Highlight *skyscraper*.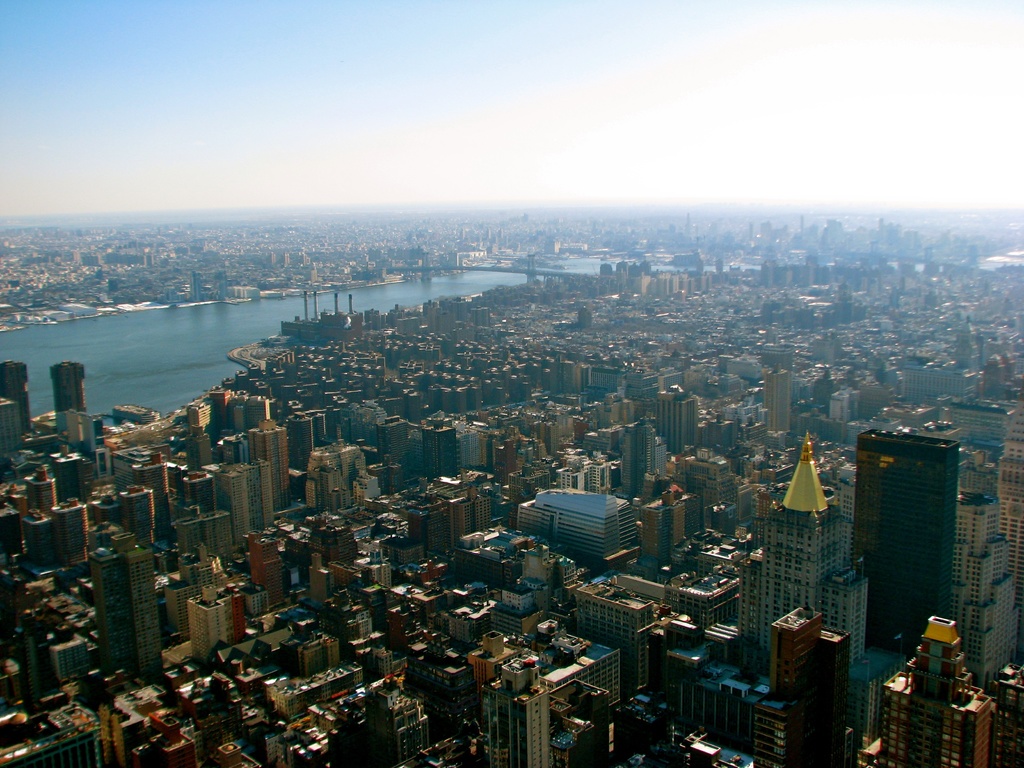
Highlighted region: <bbox>881, 614, 997, 767</bbox>.
